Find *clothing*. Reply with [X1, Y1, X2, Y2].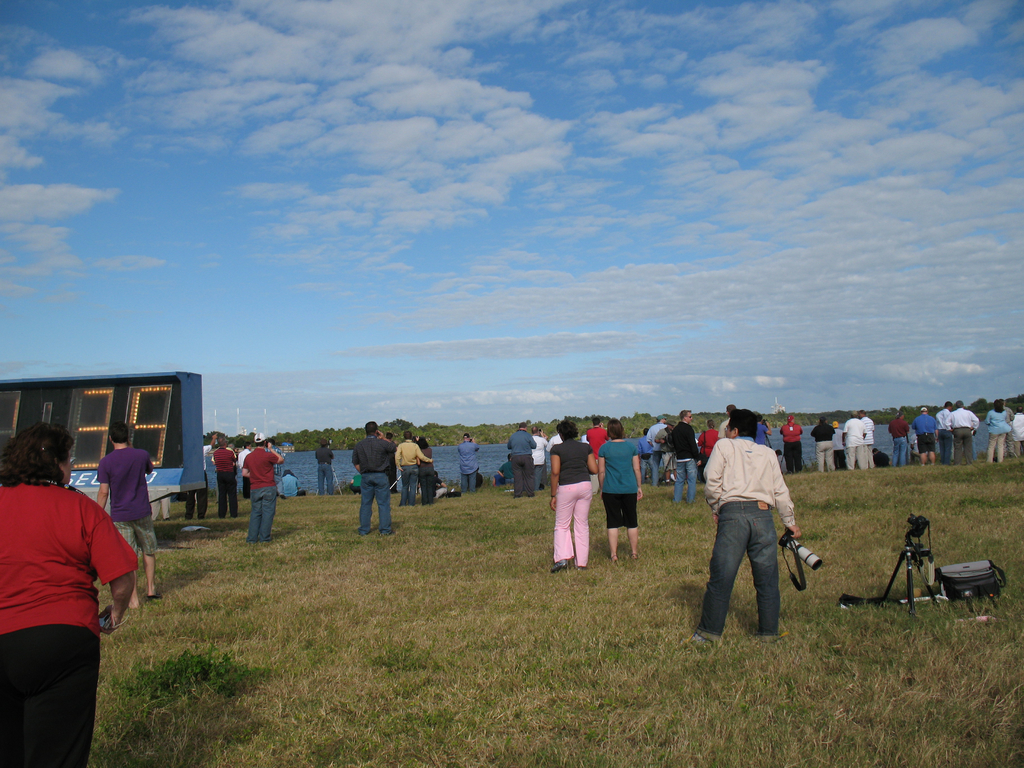
[698, 431, 796, 531].
